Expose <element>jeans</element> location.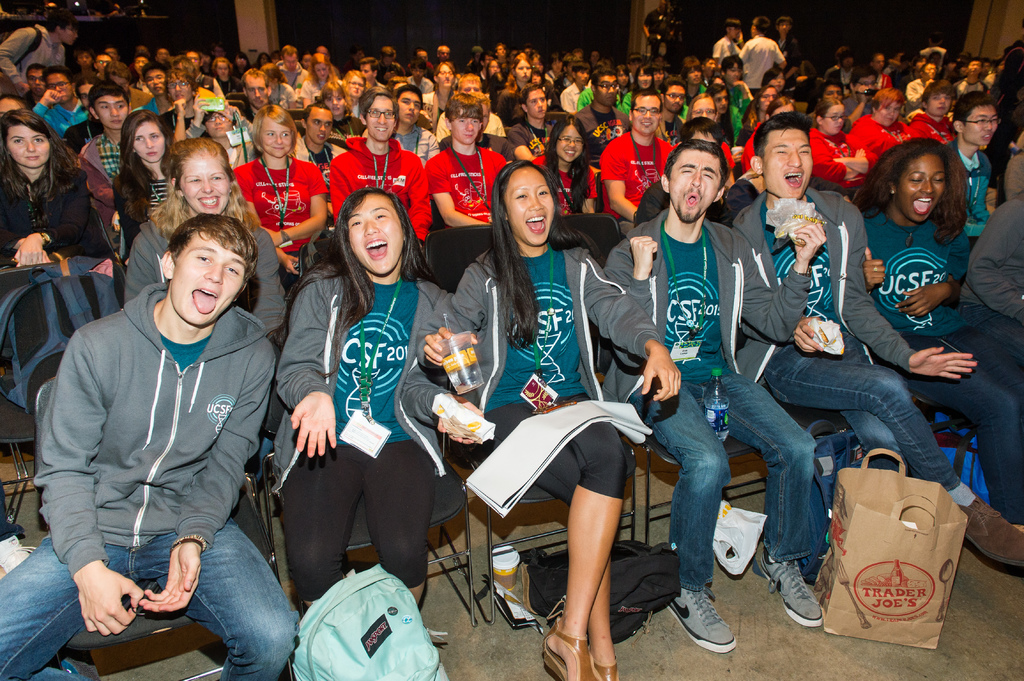
Exposed at {"x1": 766, "y1": 337, "x2": 957, "y2": 479}.
